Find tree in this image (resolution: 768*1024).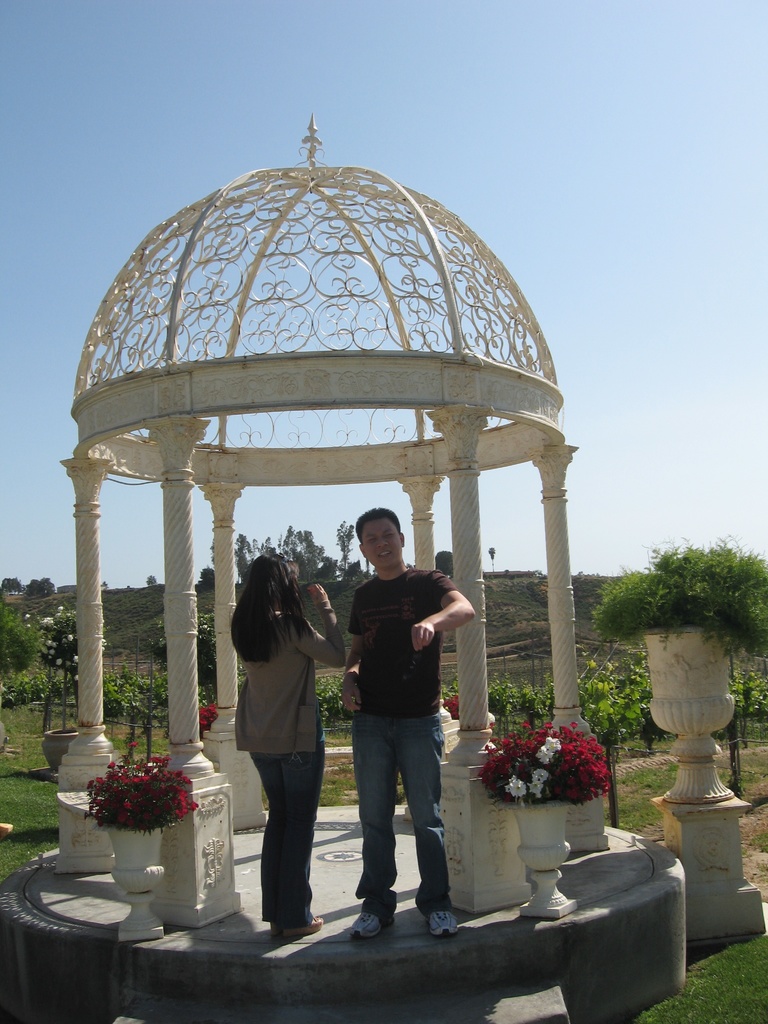
[x1=236, y1=509, x2=353, y2=586].
